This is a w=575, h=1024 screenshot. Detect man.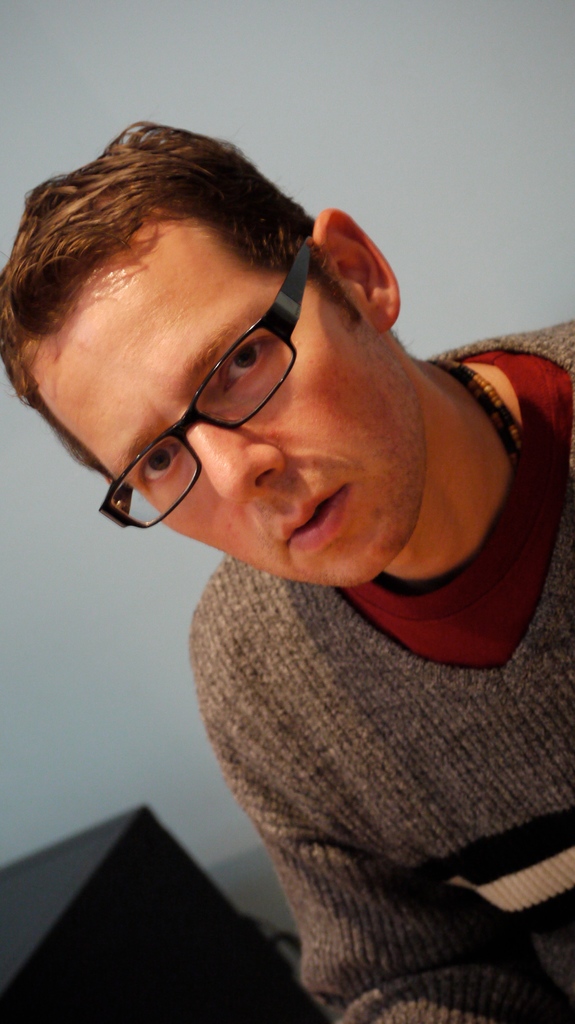
bbox=(0, 120, 574, 1023).
